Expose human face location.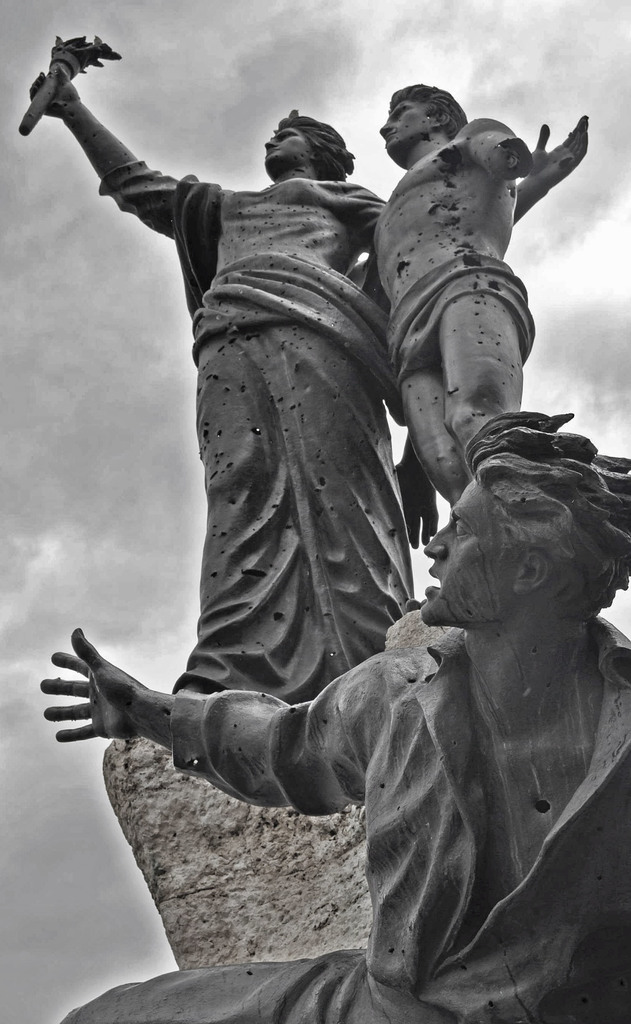
Exposed at bbox(421, 481, 528, 628).
